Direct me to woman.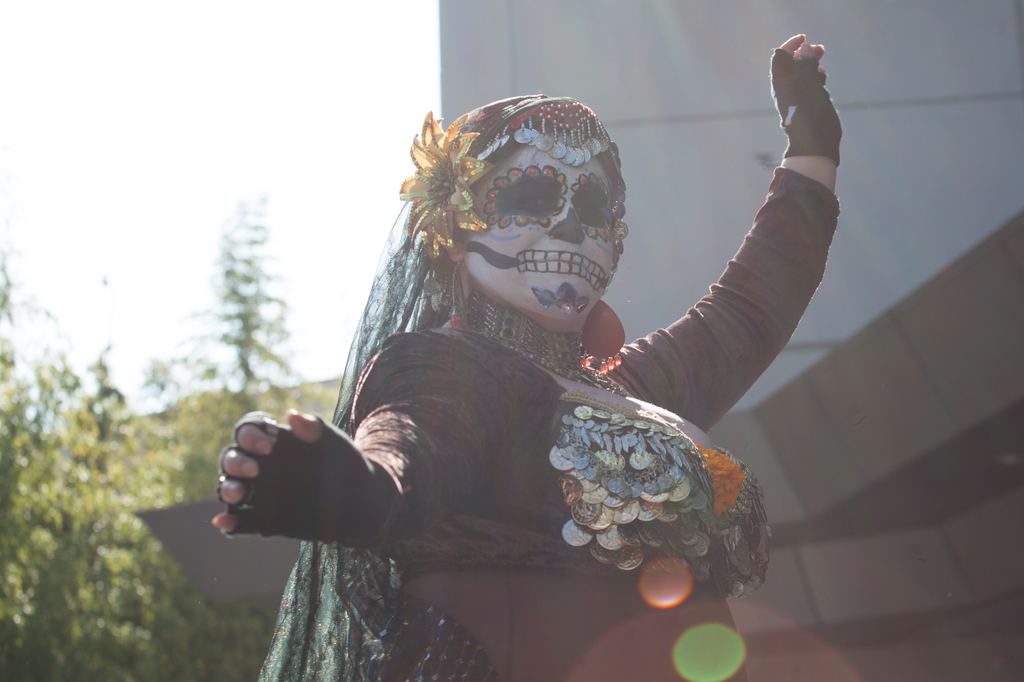
Direction: x1=208, y1=35, x2=847, y2=641.
